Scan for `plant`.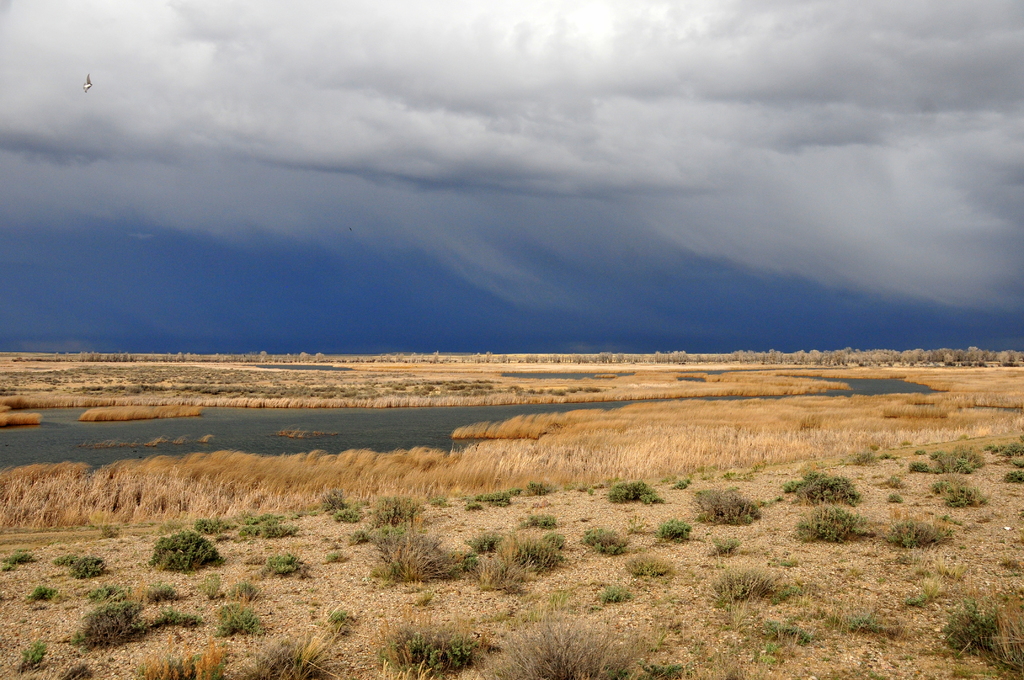
Scan result: 22/578/51/610.
